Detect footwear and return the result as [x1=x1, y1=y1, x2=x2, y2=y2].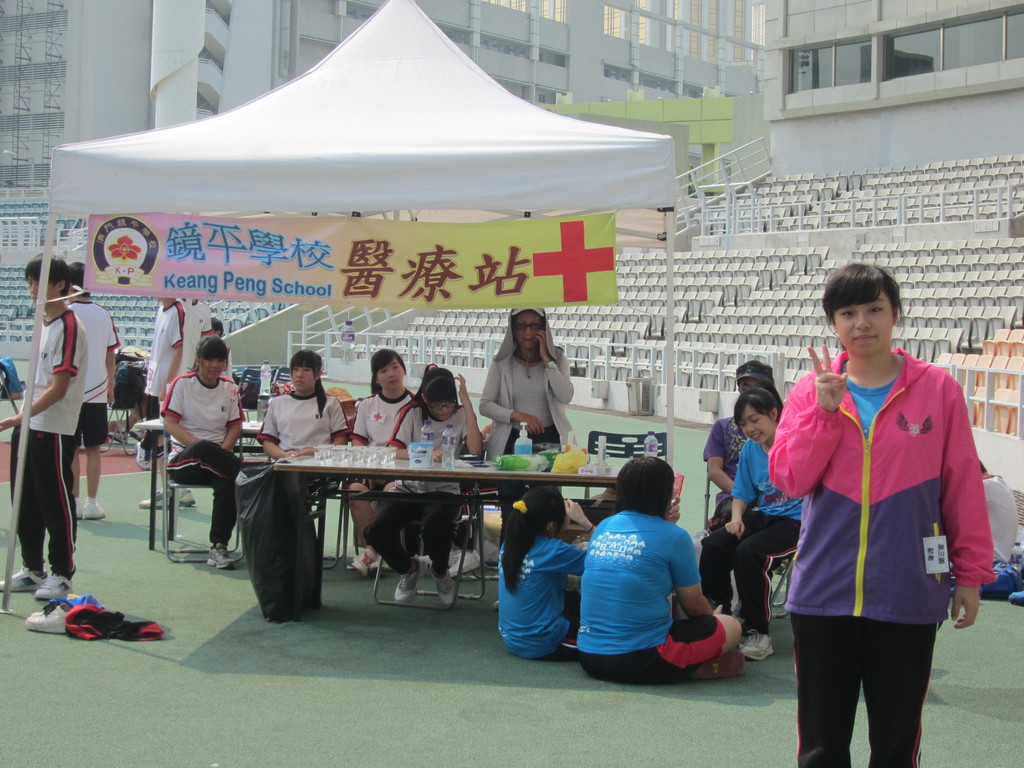
[x1=137, y1=491, x2=173, y2=511].
